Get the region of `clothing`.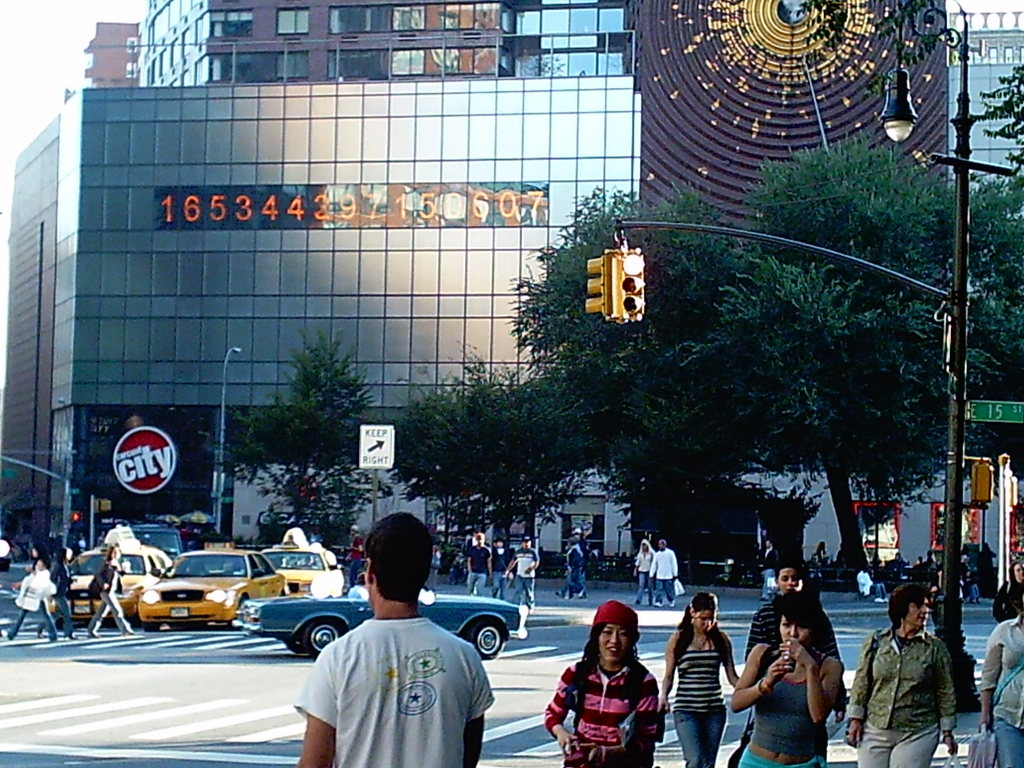
bbox=[470, 547, 483, 591].
